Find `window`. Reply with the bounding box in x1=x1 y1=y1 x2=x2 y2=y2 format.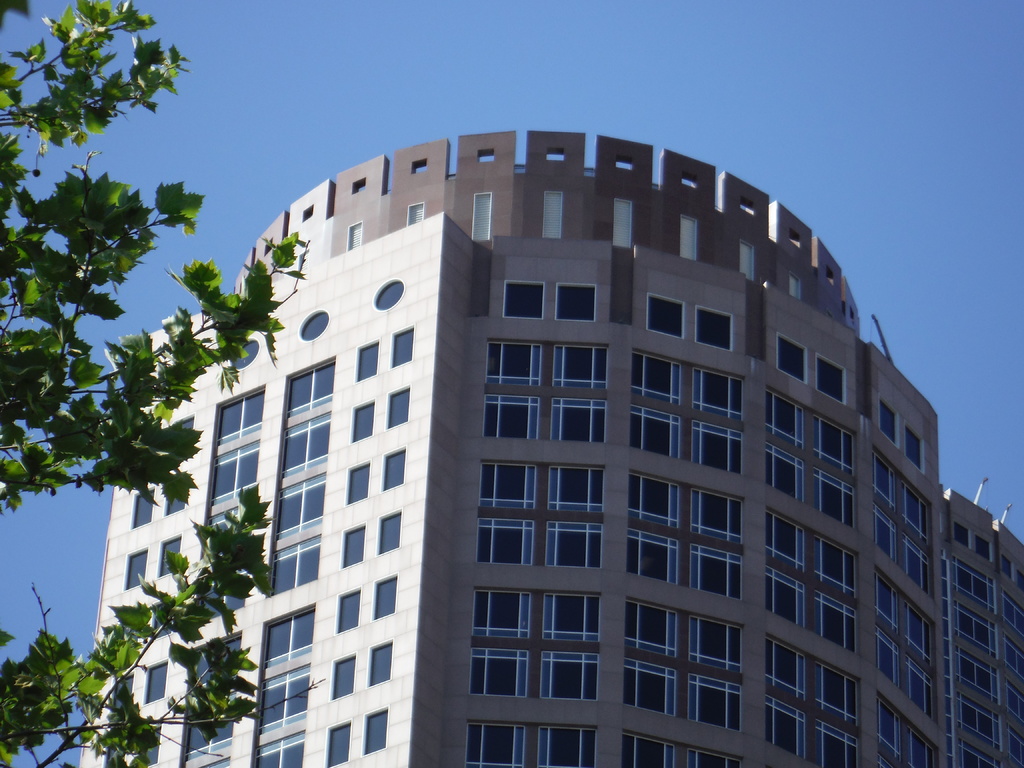
x1=384 y1=379 x2=412 y2=431.
